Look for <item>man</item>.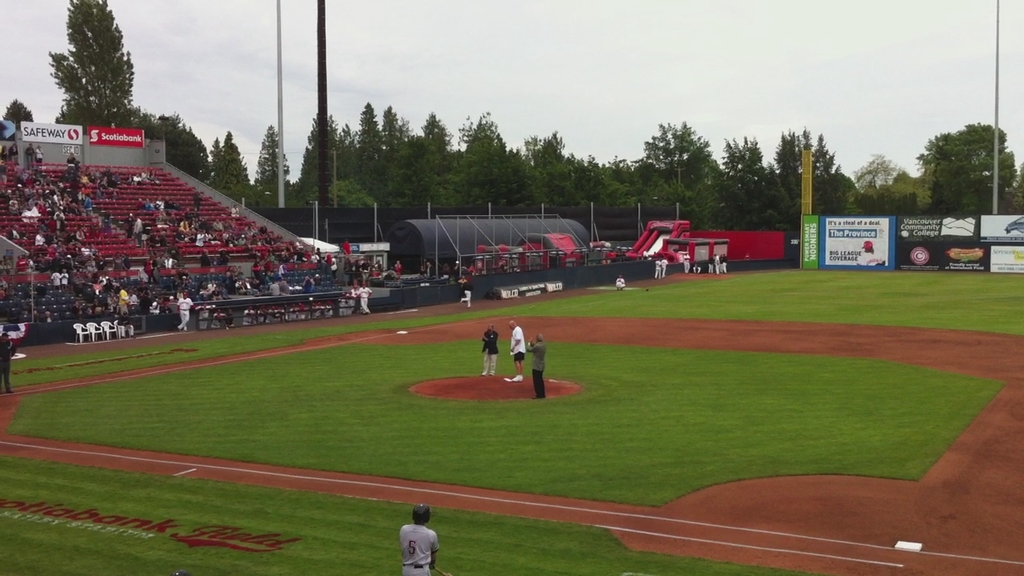
Found: select_region(389, 510, 440, 570).
